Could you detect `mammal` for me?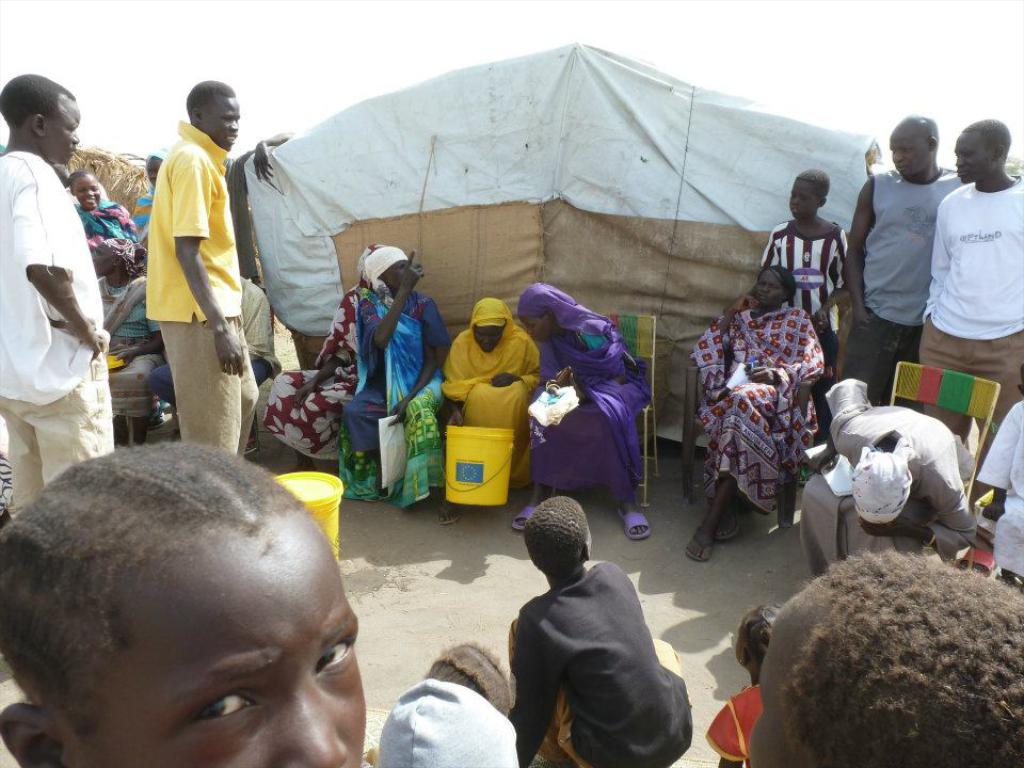
Detection result: (438, 292, 540, 487).
